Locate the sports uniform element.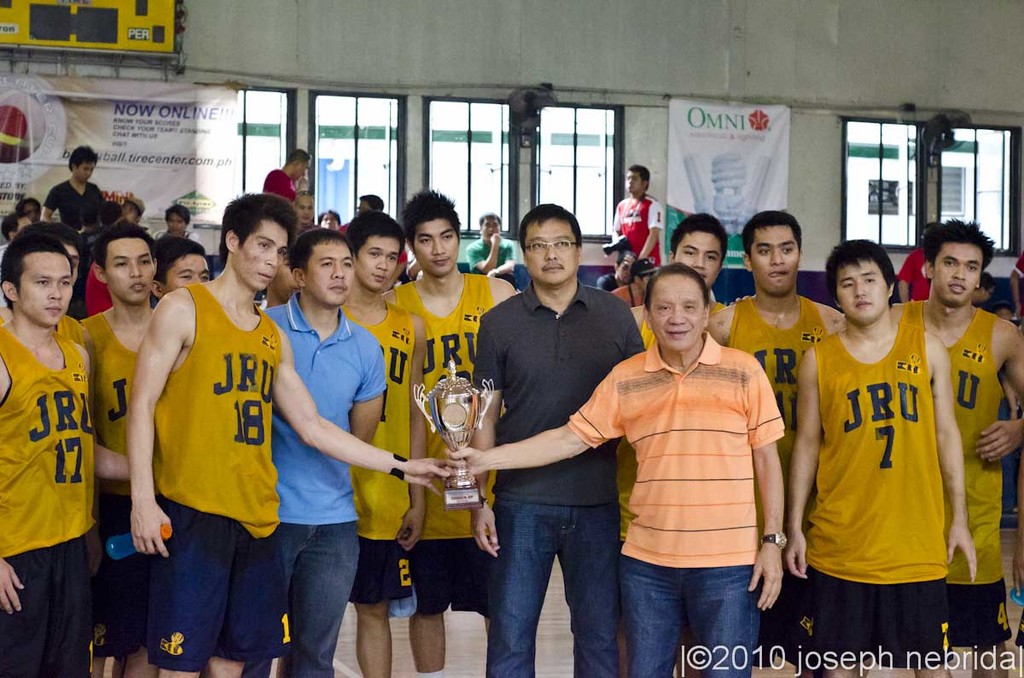
Element bbox: 629/300/664/360.
